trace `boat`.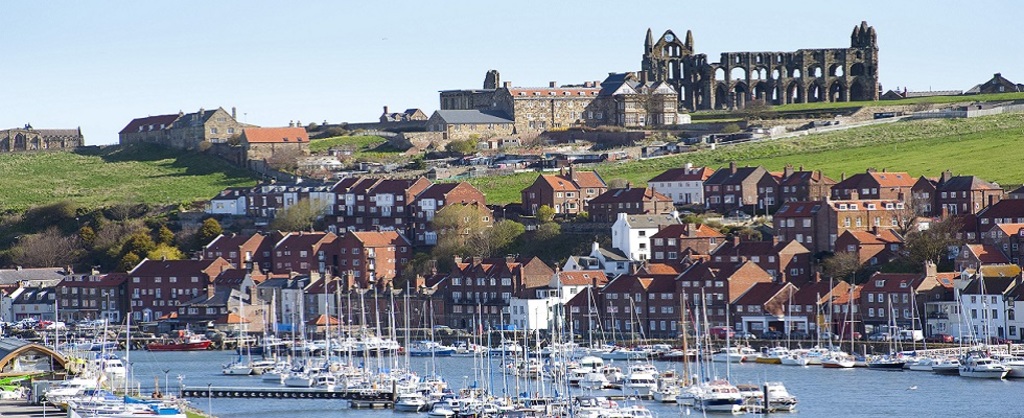
Traced to bbox=(695, 304, 748, 417).
